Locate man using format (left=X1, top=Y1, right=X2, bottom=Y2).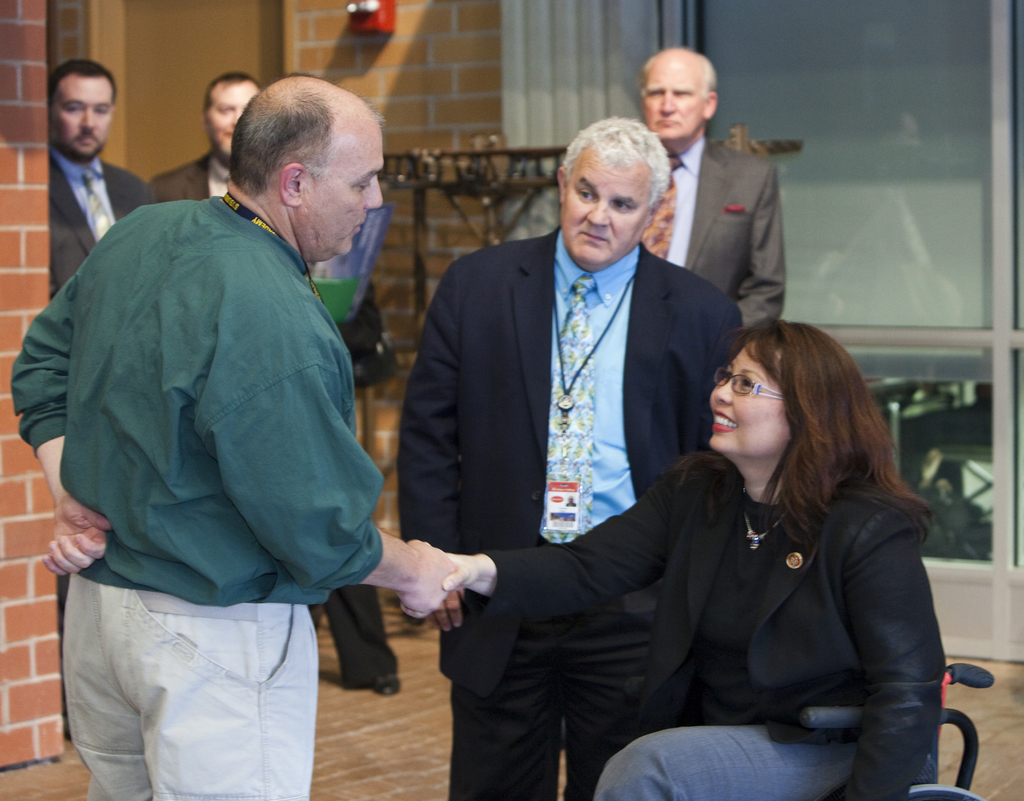
(left=152, top=70, right=261, bottom=202).
